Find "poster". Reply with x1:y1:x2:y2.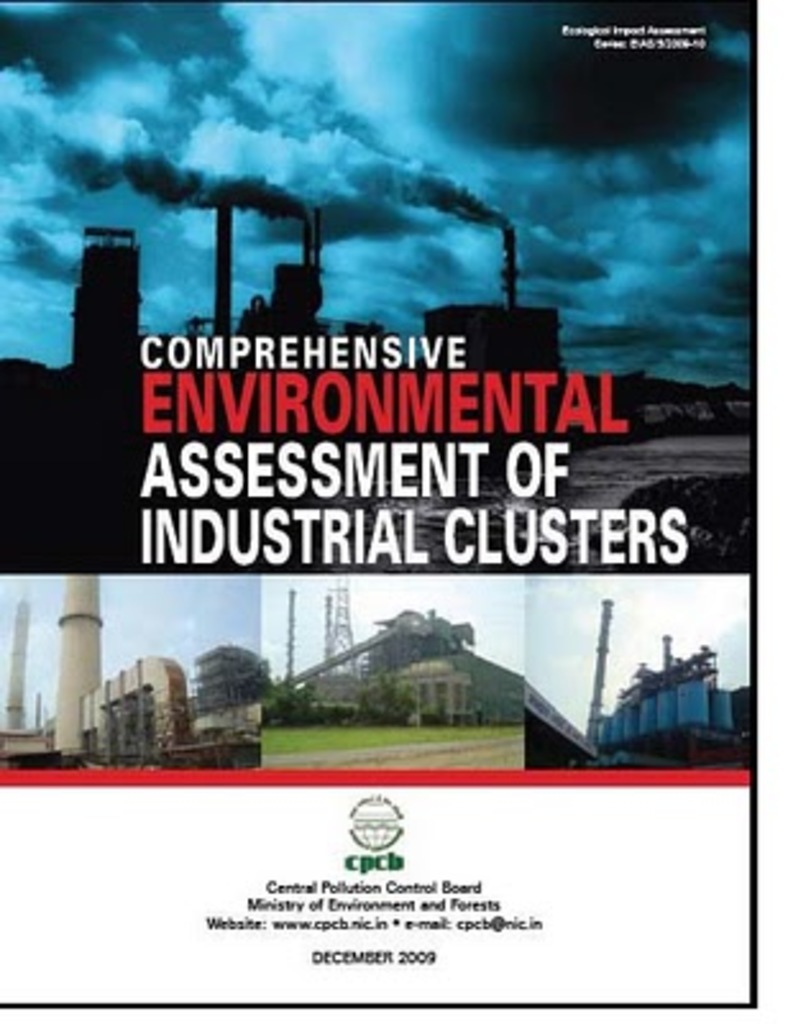
0:3:785:1021.
